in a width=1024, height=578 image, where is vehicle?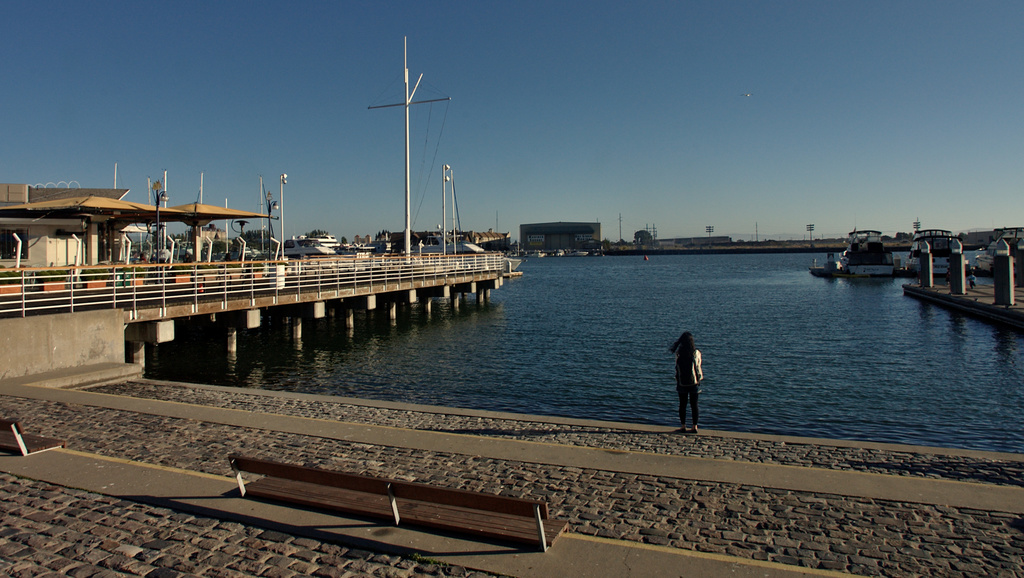
locate(818, 232, 915, 278).
